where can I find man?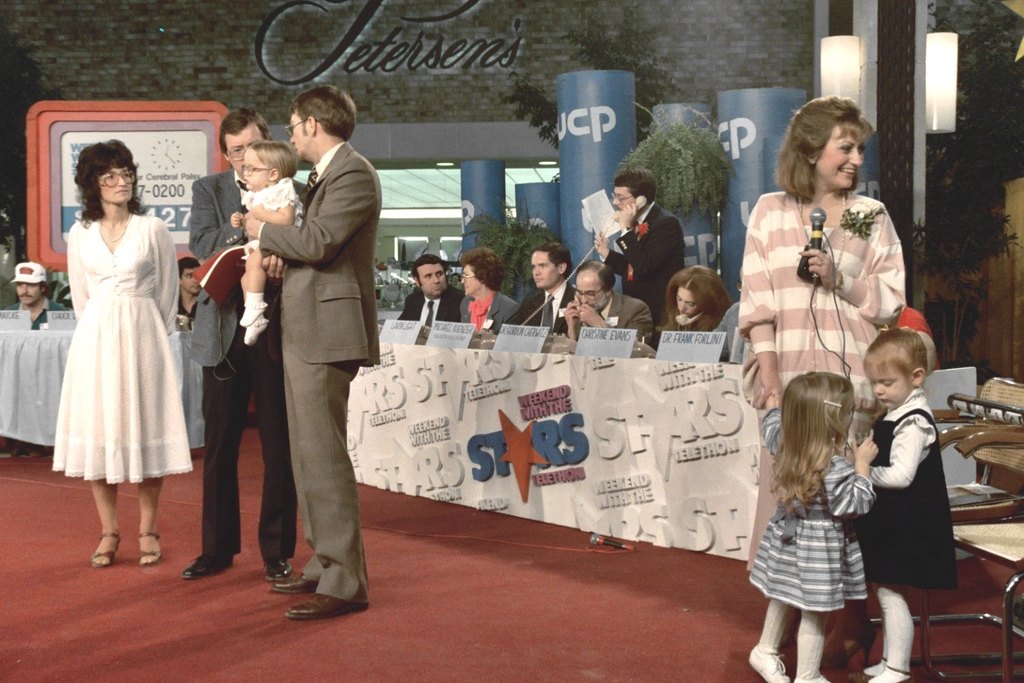
You can find it at [590, 171, 694, 336].
